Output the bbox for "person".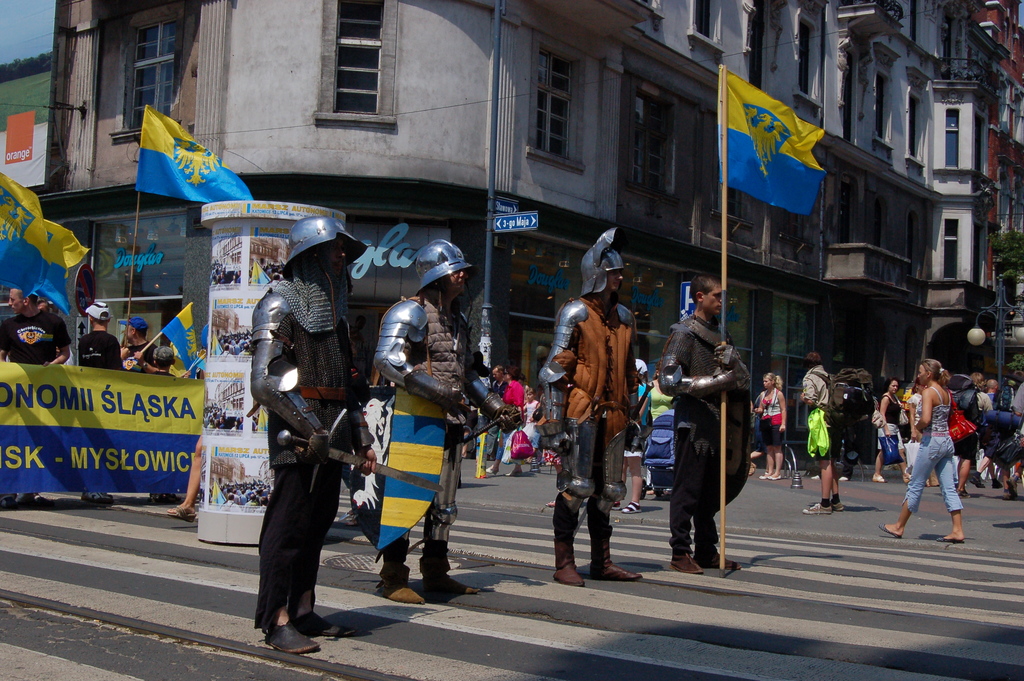
x1=536, y1=226, x2=640, y2=586.
